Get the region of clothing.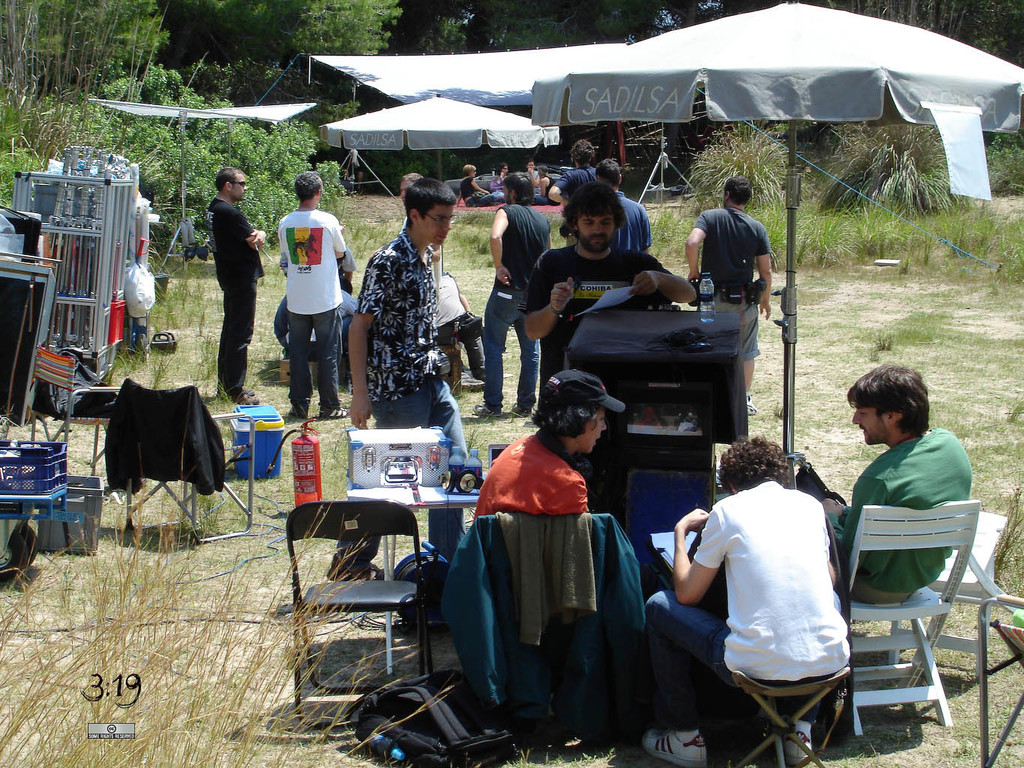
(341, 247, 353, 289).
